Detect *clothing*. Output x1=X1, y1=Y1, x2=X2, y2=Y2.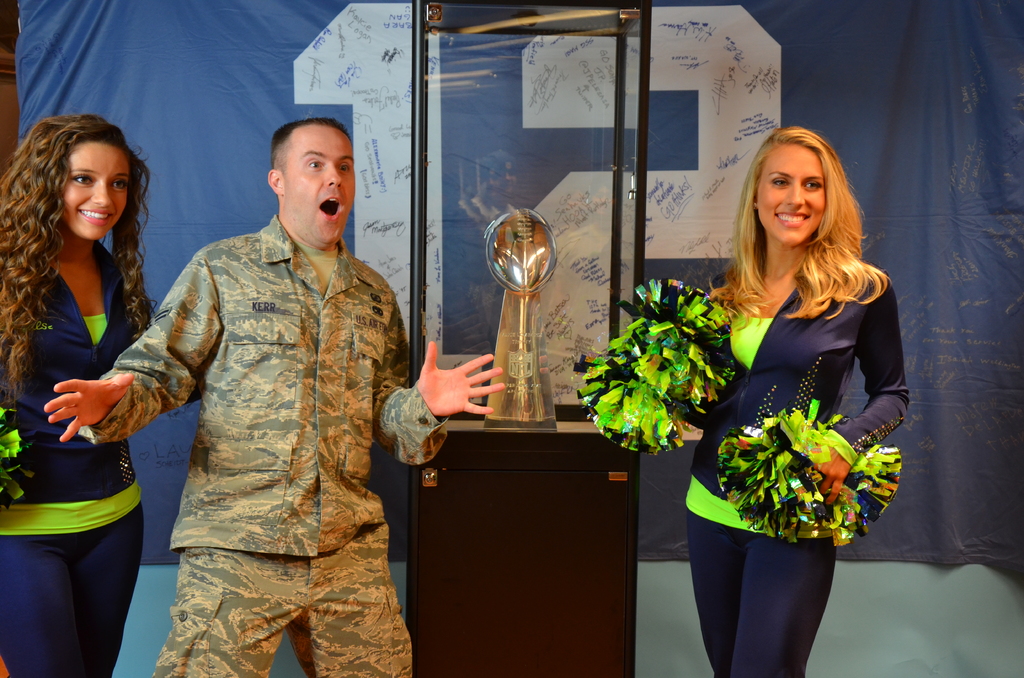
x1=0, y1=231, x2=145, y2=677.
